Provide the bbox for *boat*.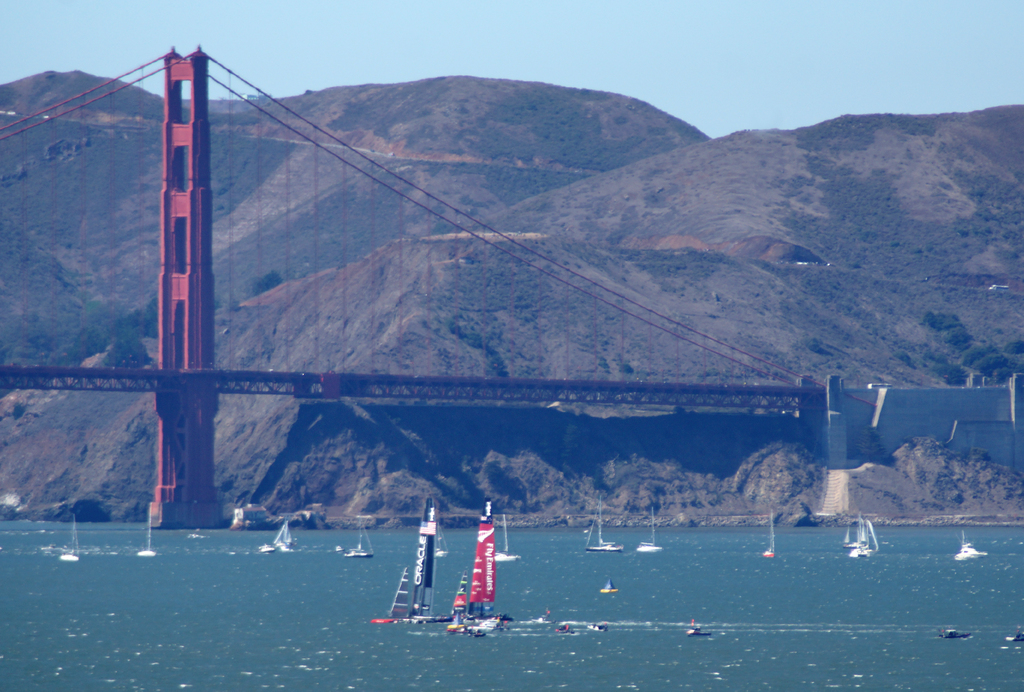
x1=686 y1=622 x2=712 y2=636.
